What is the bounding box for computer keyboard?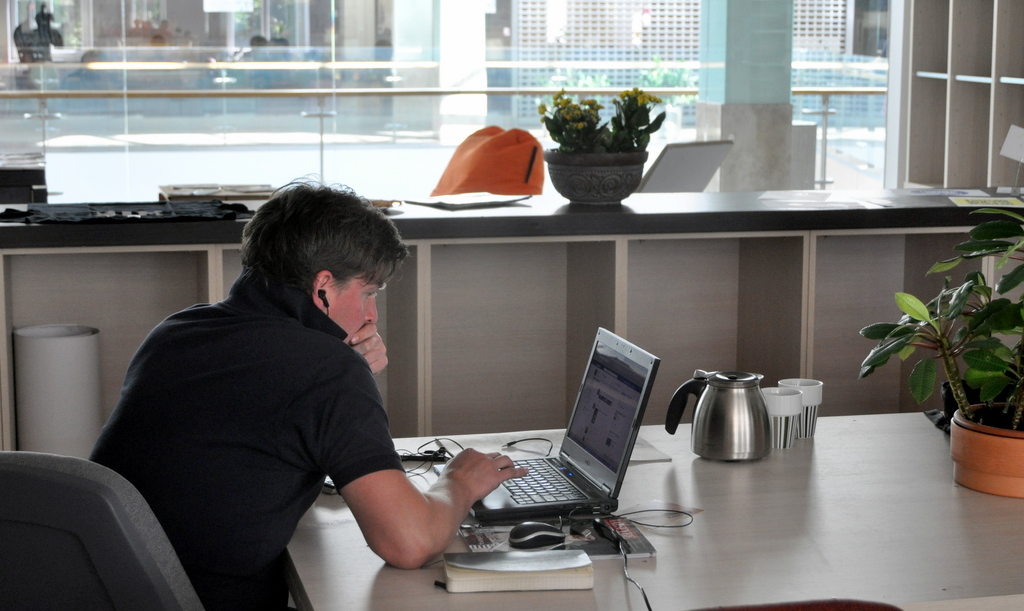
<box>501,456,588,508</box>.
